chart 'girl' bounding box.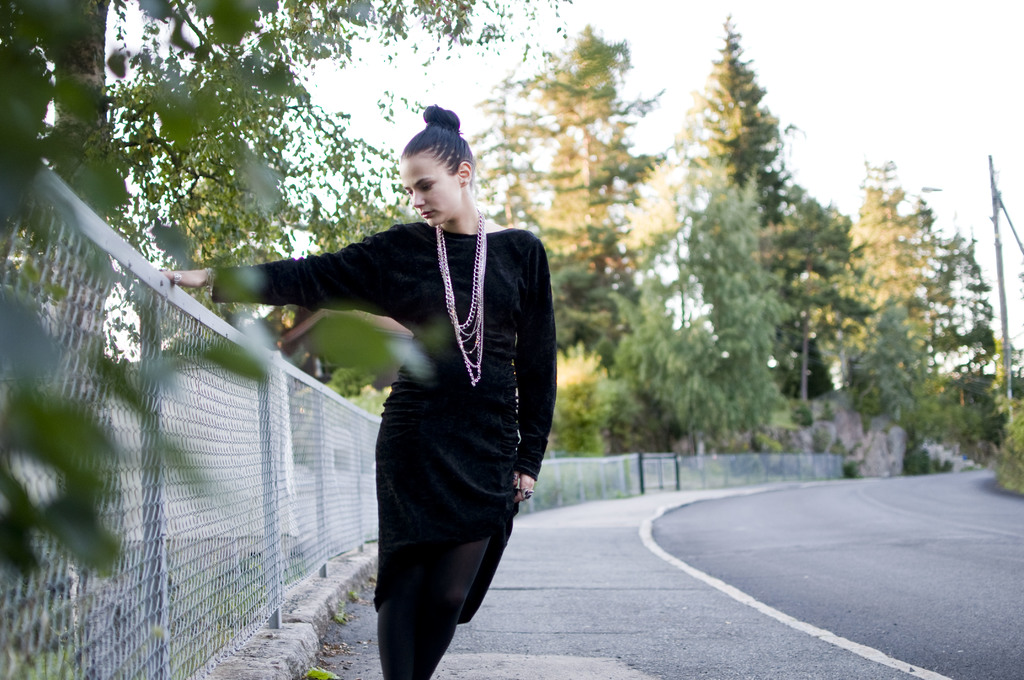
Charted: (164,104,559,679).
